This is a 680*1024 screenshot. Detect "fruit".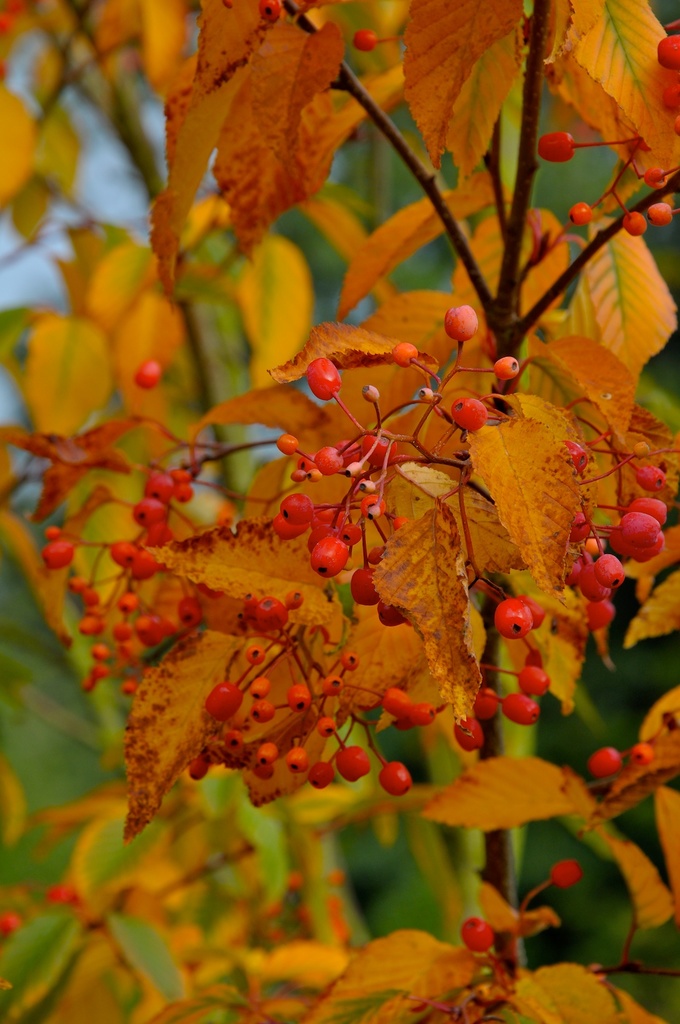
box=[306, 760, 335, 790].
